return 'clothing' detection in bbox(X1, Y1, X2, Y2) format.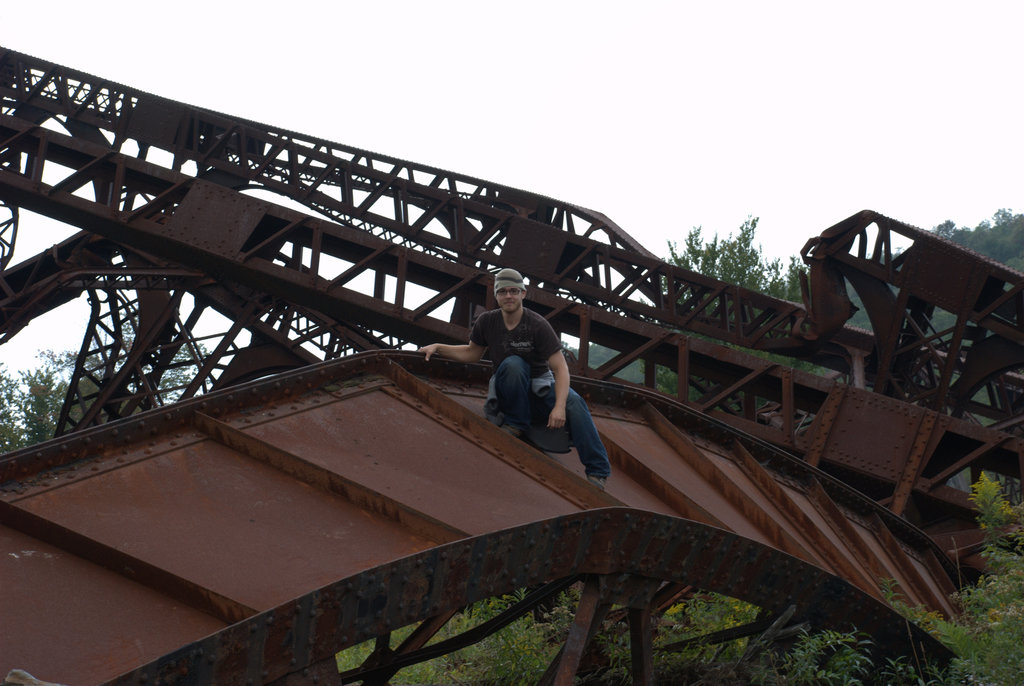
bbox(468, 309, 566, 381).
